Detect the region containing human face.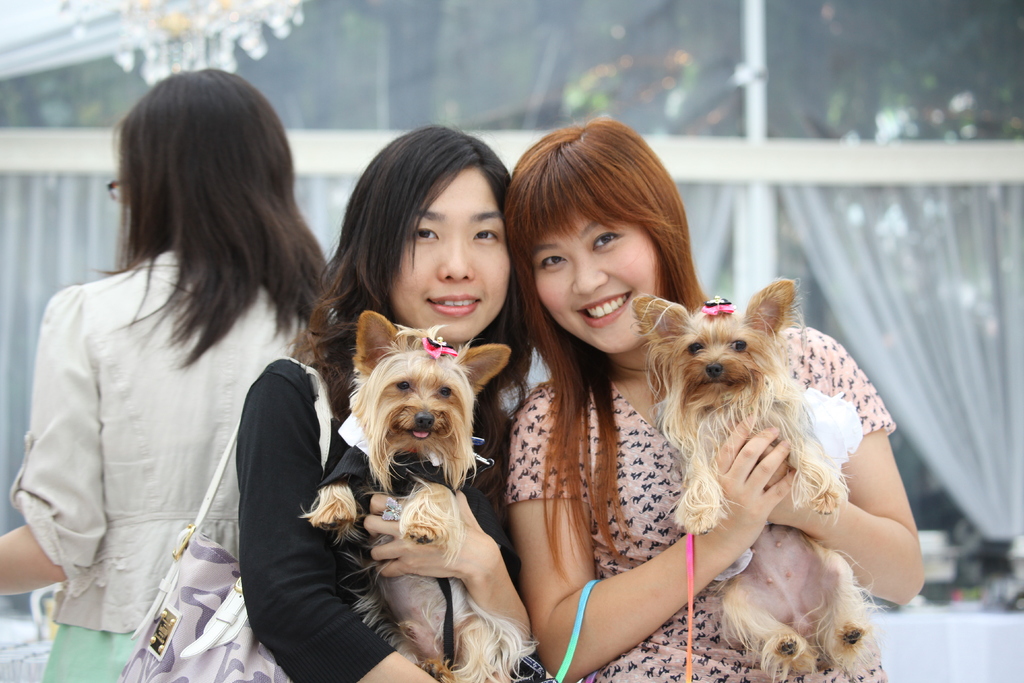
detection(390, 162, 510, 344).
